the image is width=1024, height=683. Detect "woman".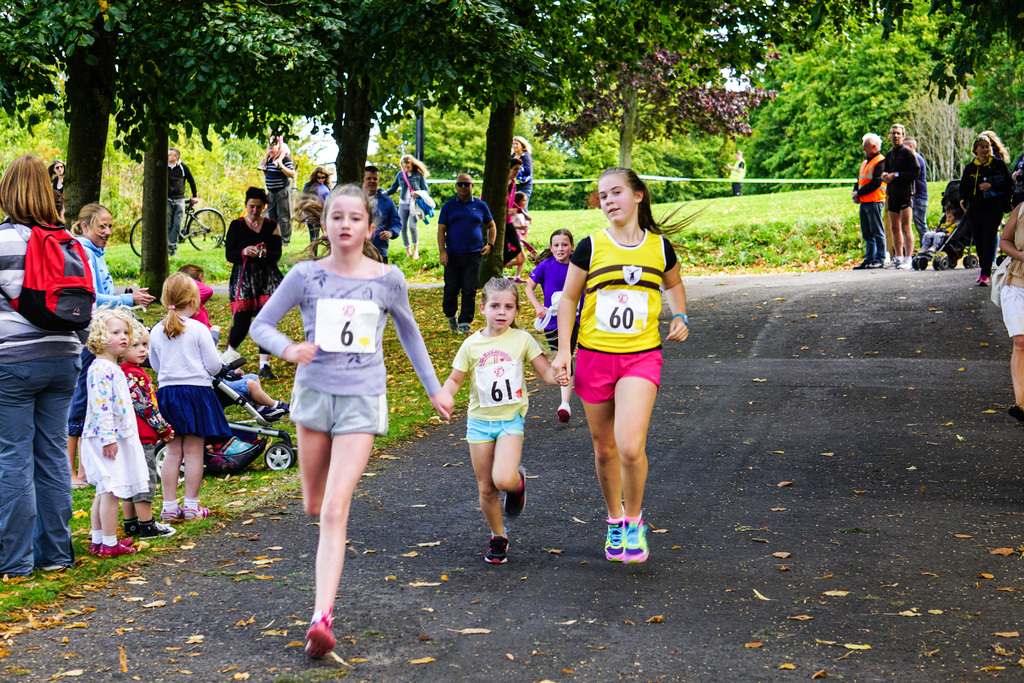
Detection: [x1=964, y1=131, x2=1010, y2=286].
